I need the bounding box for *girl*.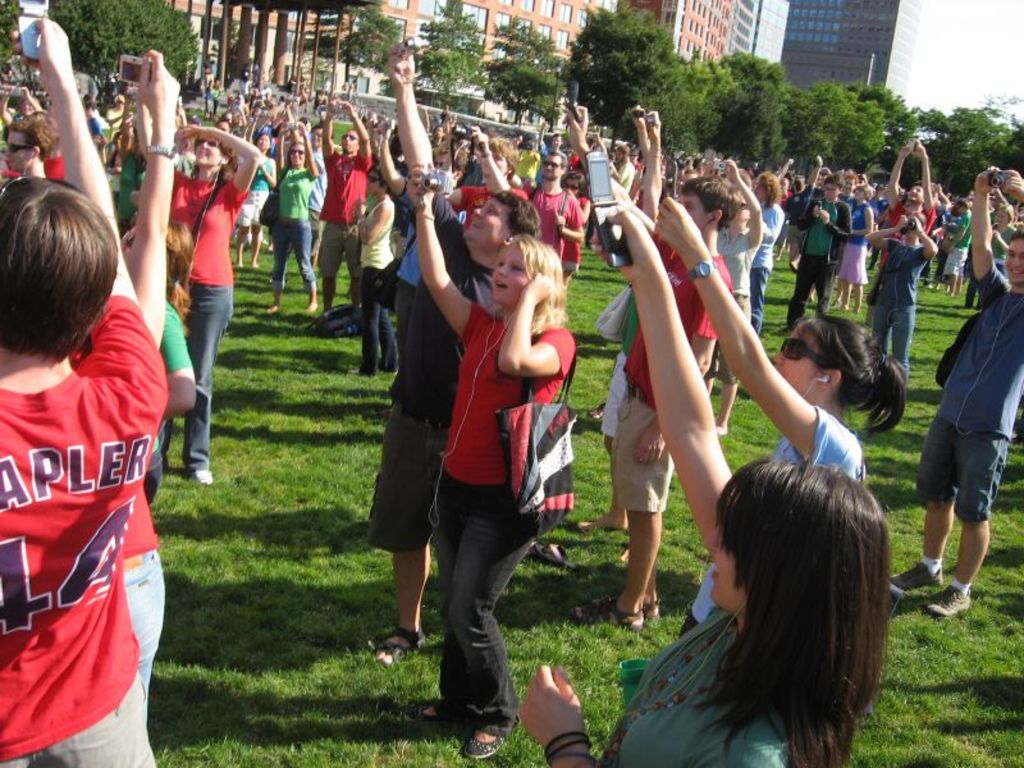
Here it is: 172:123:261:481.
